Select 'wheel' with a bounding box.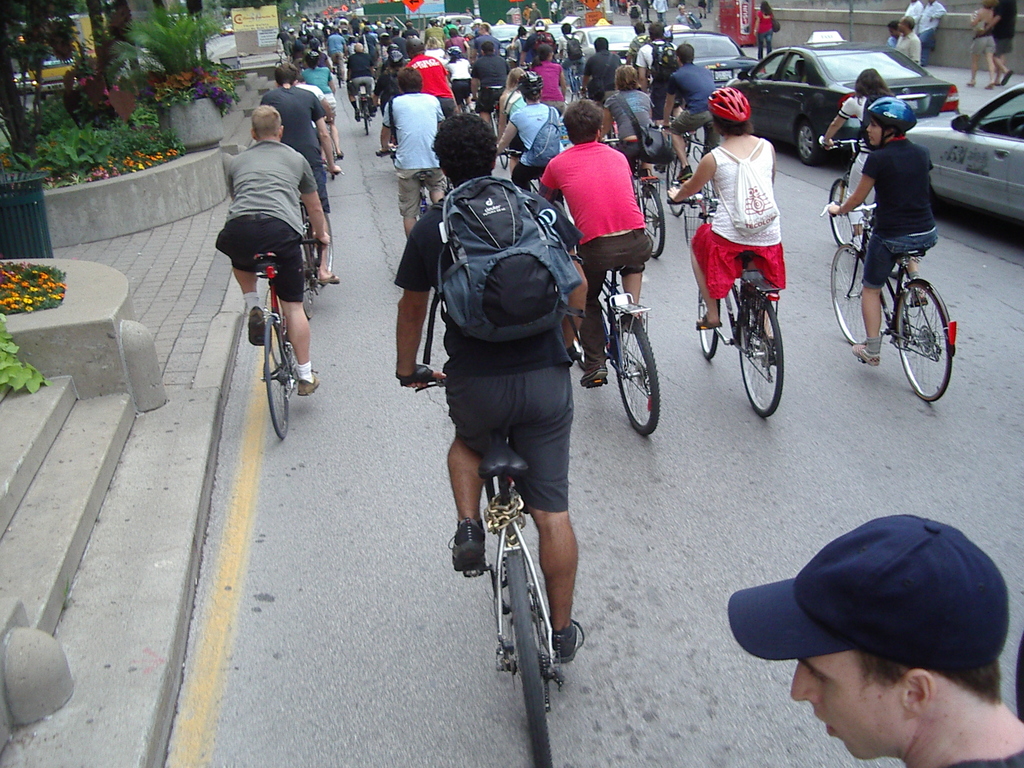
pyautogui.locateOnScreen(826, 180, 865, 246).
